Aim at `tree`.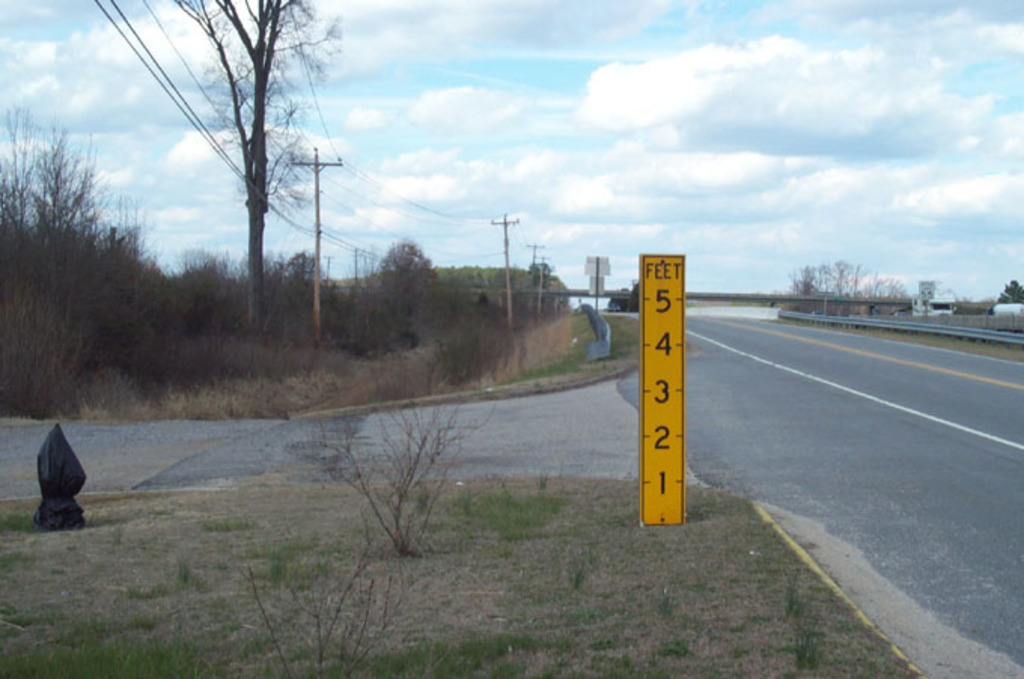
Aimed at (x1=327, y1=373, x2=470, y2=563).
